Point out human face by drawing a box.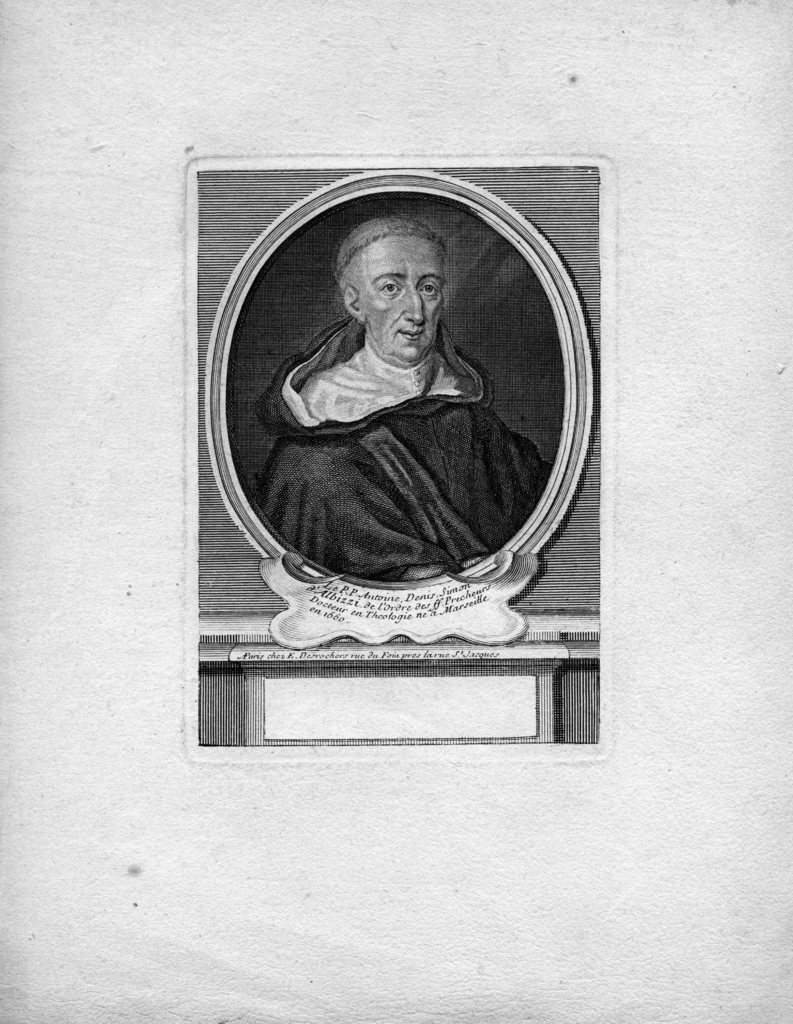
{"left": 364, "top": 239, "right": 444, "bottom": 360}.
